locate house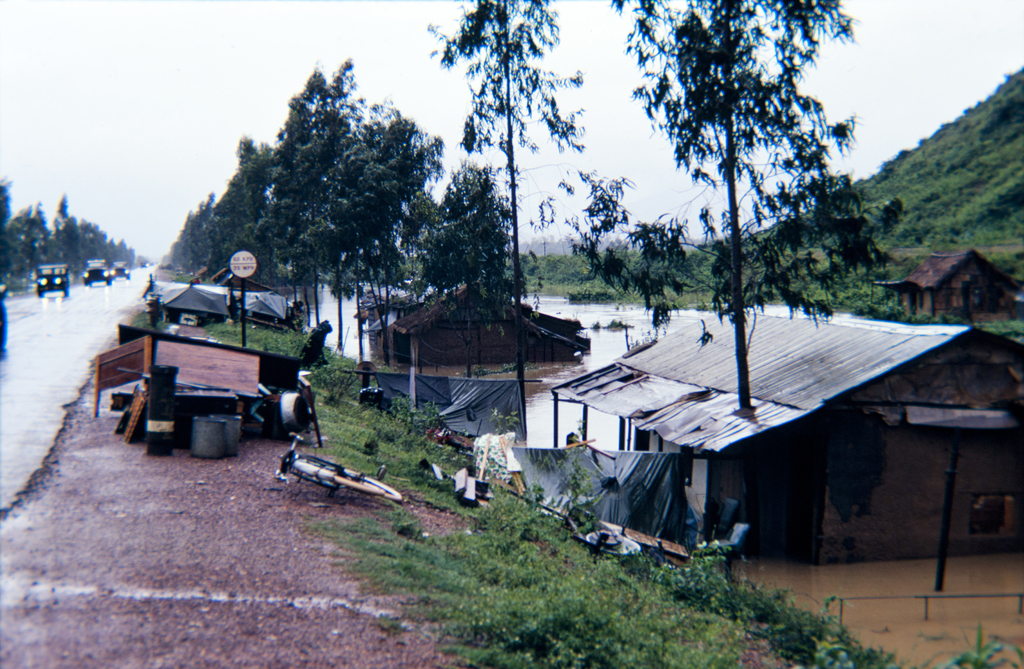
553 328 1023 560
